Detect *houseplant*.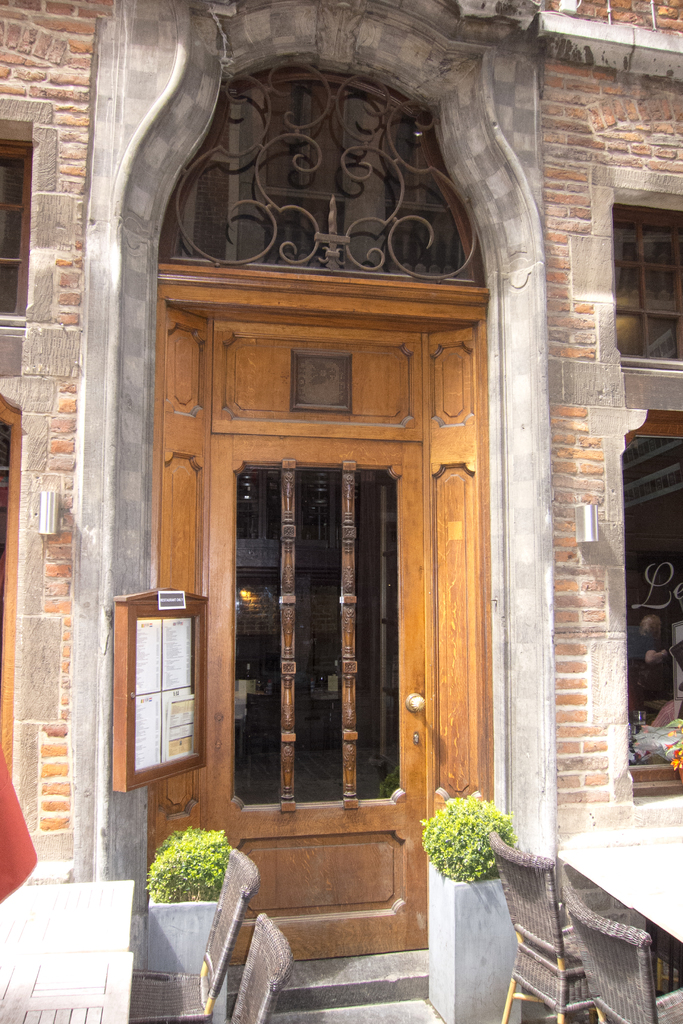
Detected at box=[142, 824, 240, 974].
